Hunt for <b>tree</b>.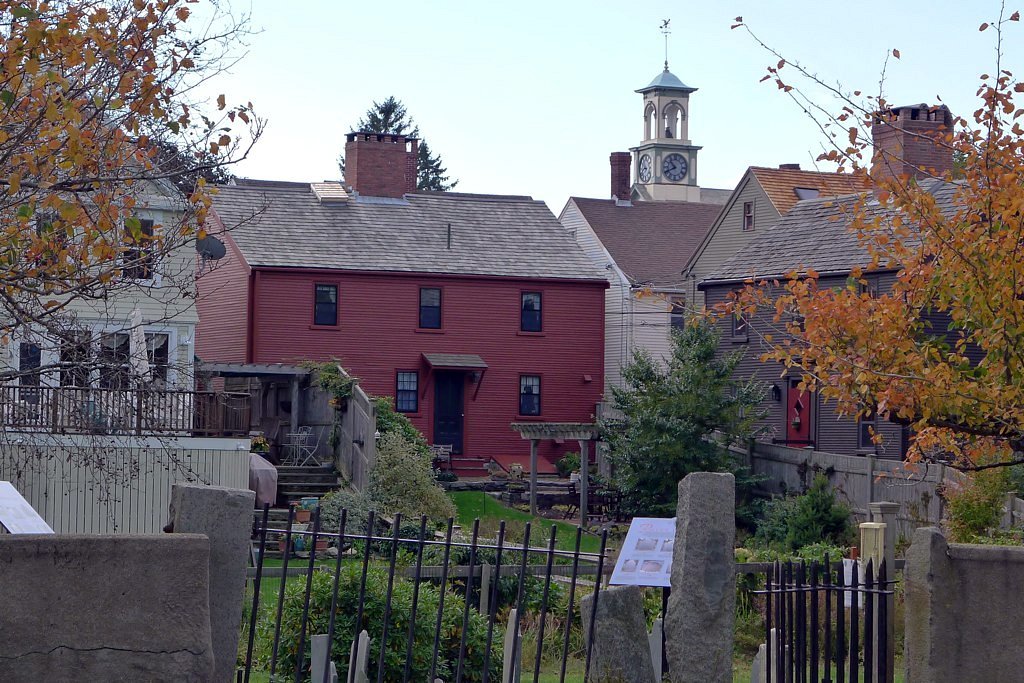
Hunted down at <box>0,0,275,486</box>.
